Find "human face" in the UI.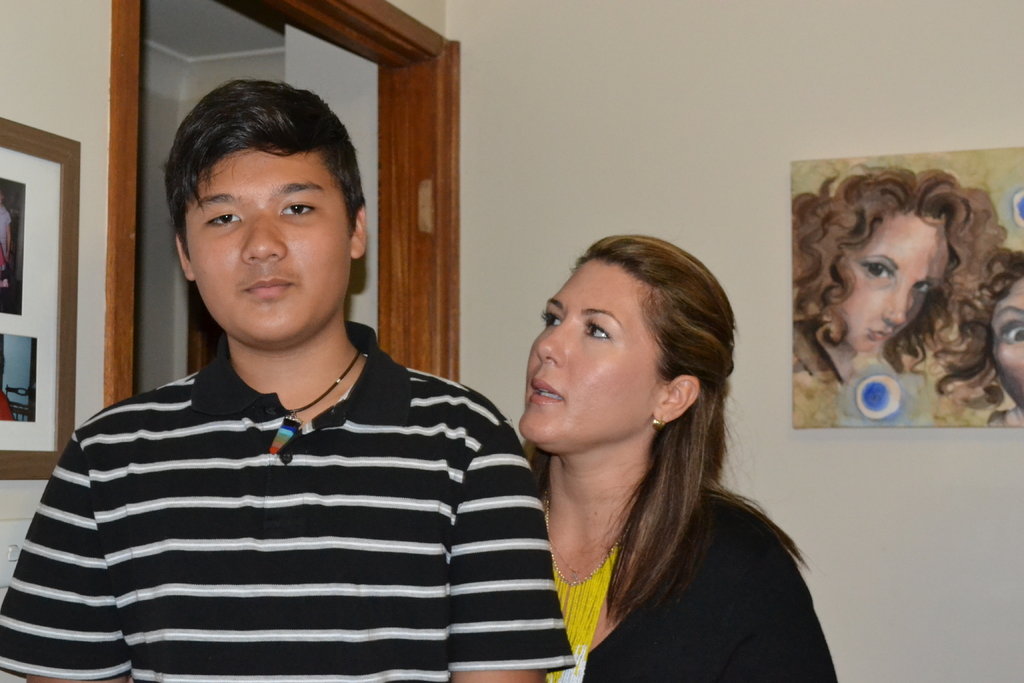
UI element at (left=990, top=277, right=1023, bottom=407).
